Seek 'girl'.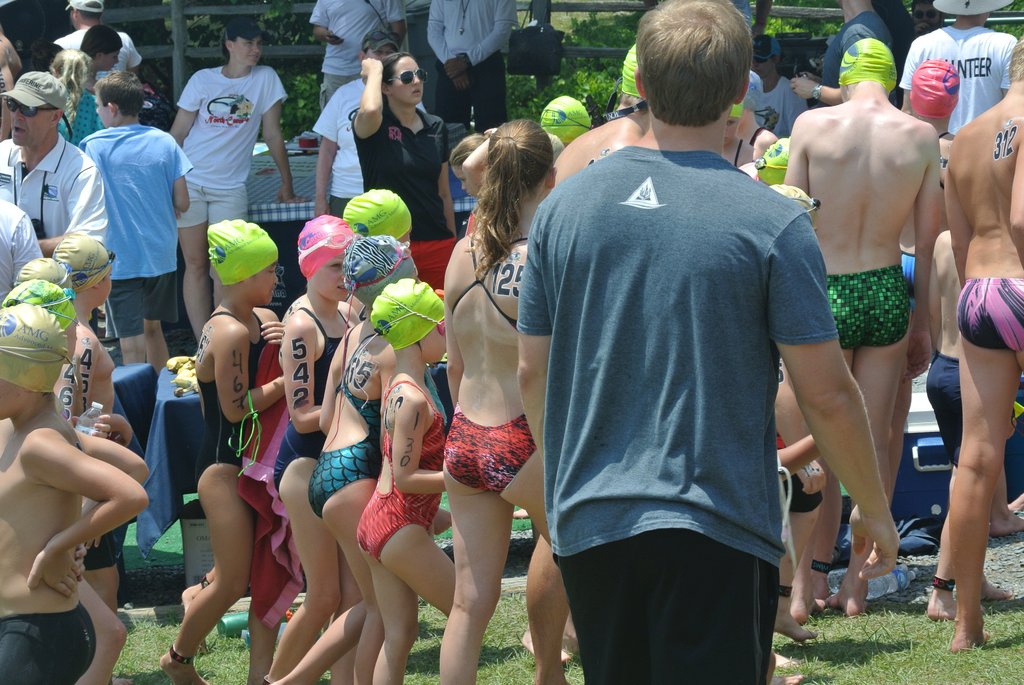
<bbox>184, 219, 282, 682</bbox>.
